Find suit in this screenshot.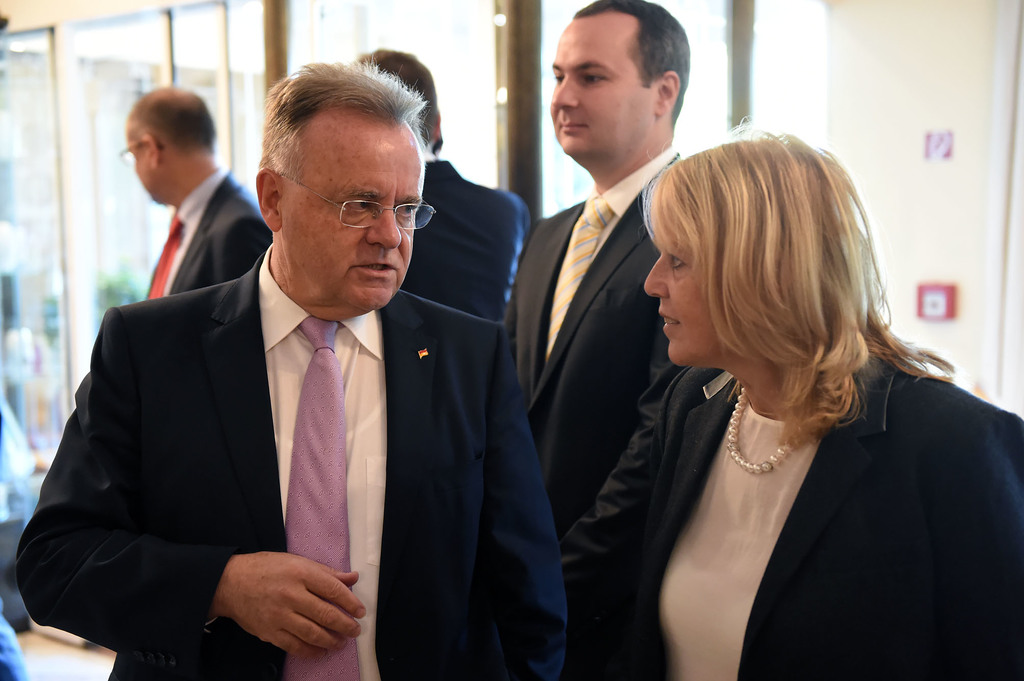
The bounding box for suit is {"x1": 143, "y1": 164, "x2": 273, "y2": 301}.
